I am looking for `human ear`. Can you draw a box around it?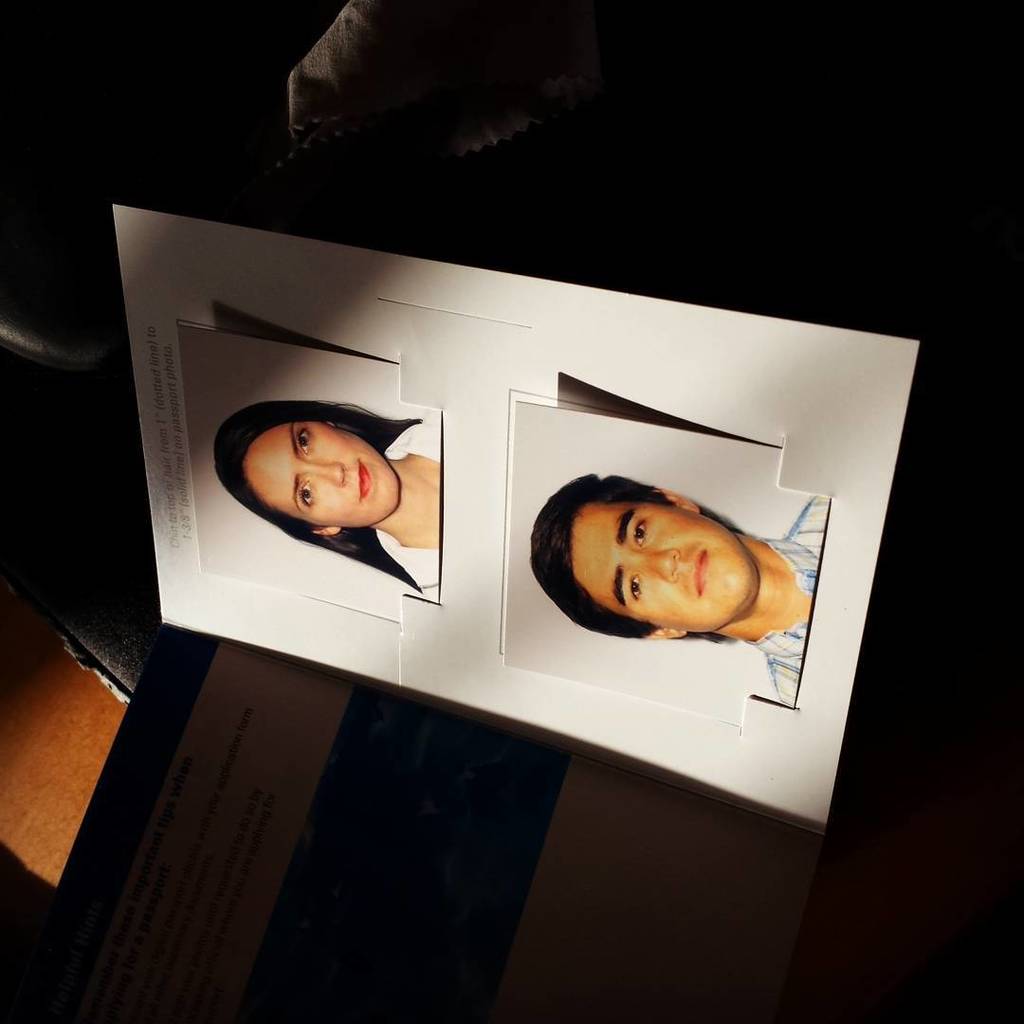
Sure, the bounding box is box=[645, 630, 680, 636].
